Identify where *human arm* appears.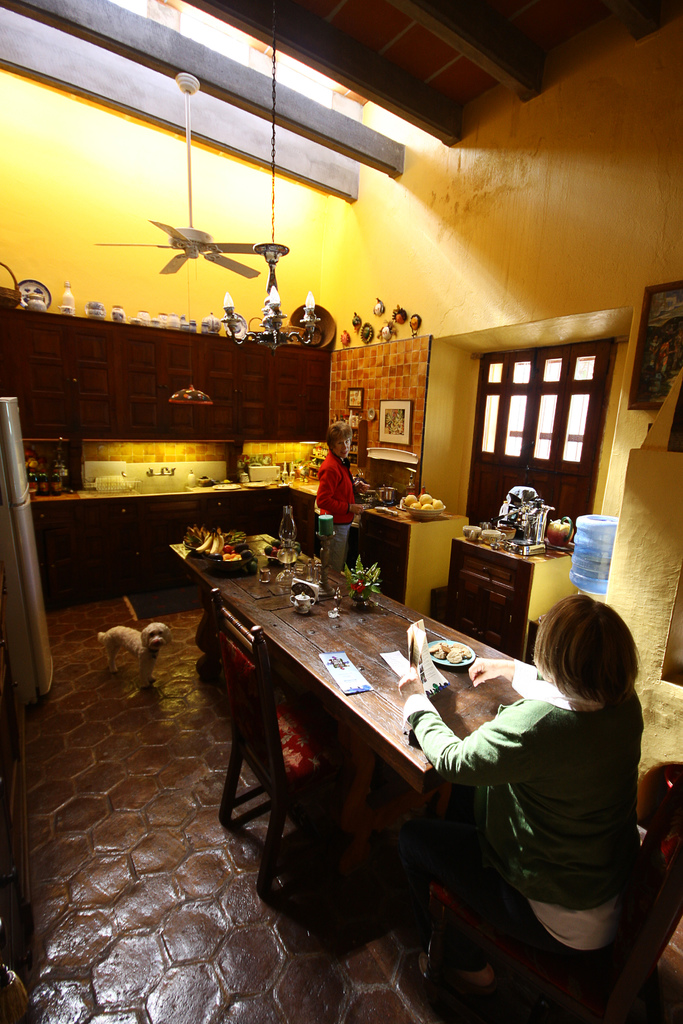
Appears at 313, 460, 366, 514.
